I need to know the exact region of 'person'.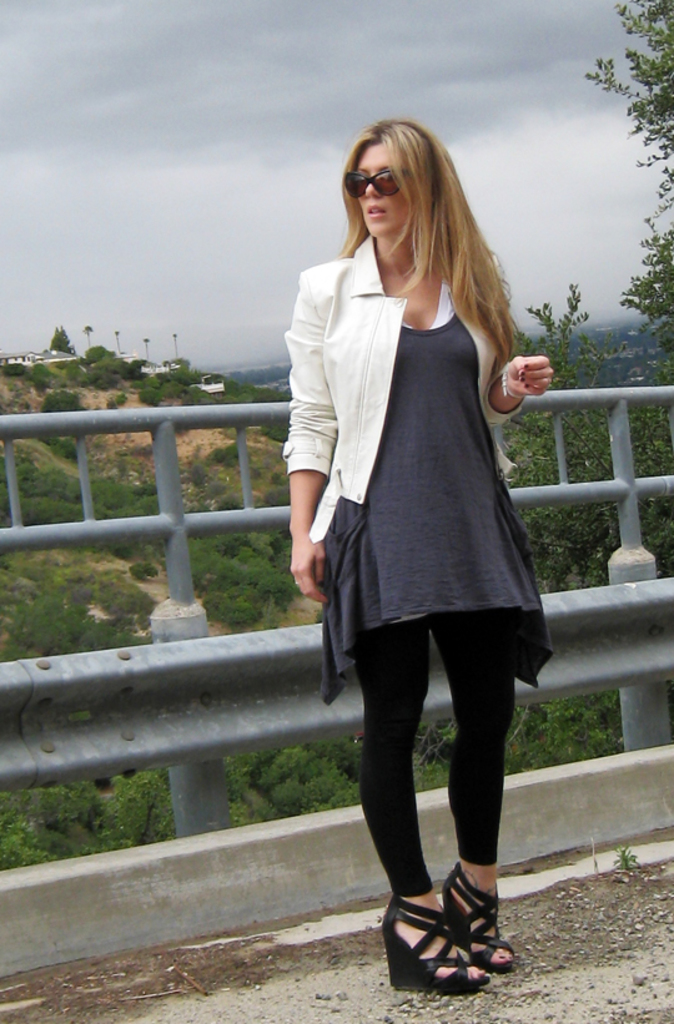
Region: [x1=281, y1=120, x2=558, y2=987].
